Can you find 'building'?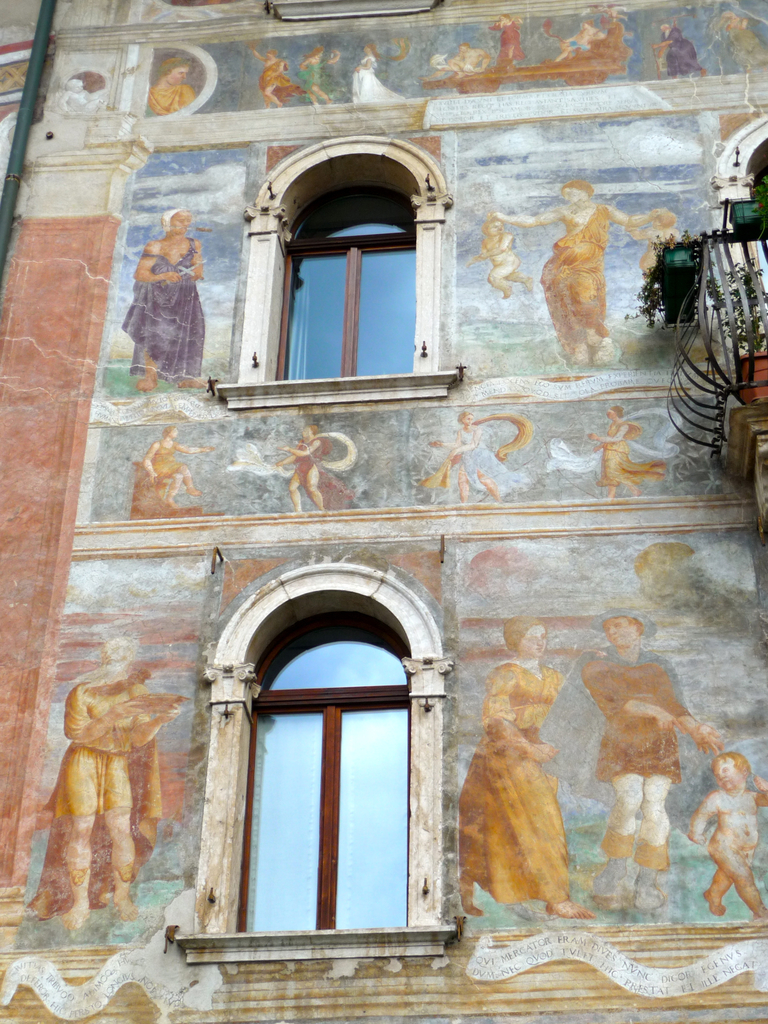
Yes, bounding box: x1=0 y1=0 x2=767 y2=1023.
